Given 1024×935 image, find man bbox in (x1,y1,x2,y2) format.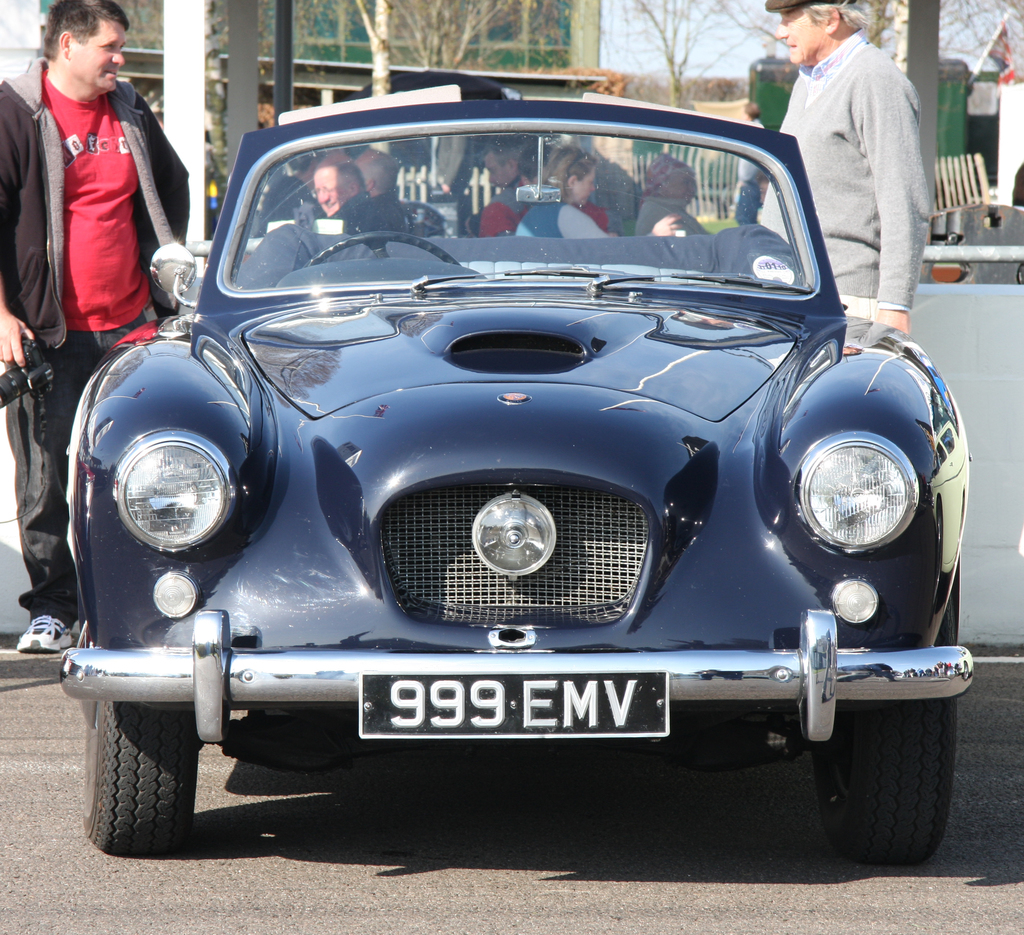
(484,146,538,237).
